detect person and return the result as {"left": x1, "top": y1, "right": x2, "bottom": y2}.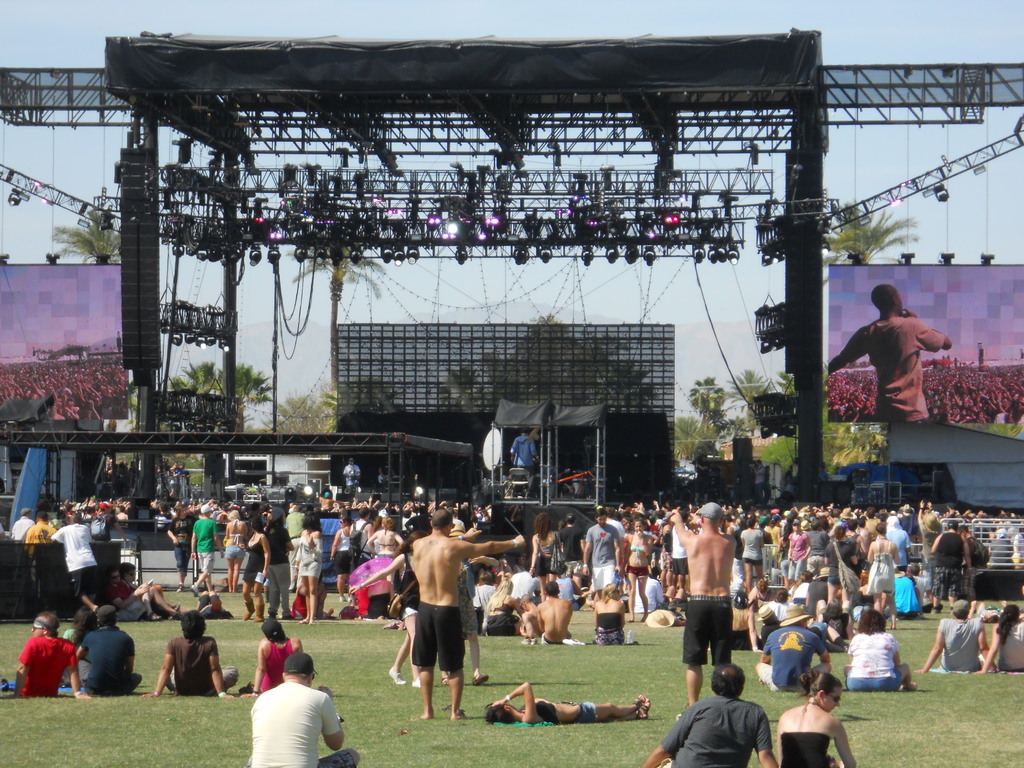
{"left": 671, "top": 503, "right": 739, "bottom": 701}.
